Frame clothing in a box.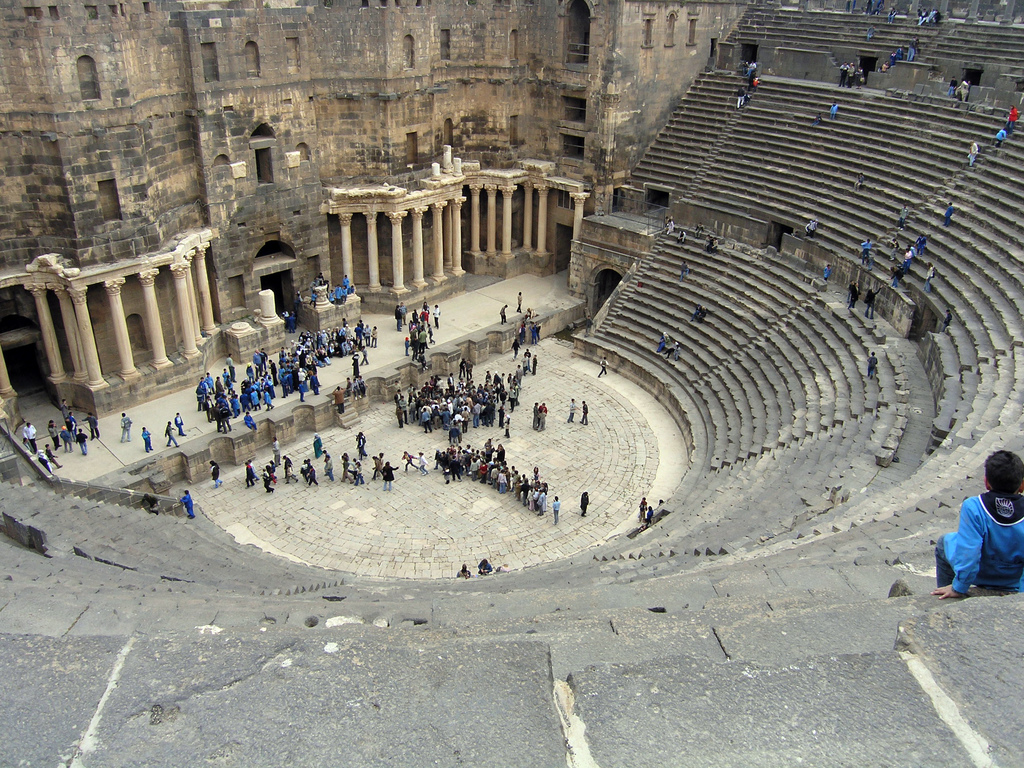
x1=853 y1=175 x2=865 y2=190.
